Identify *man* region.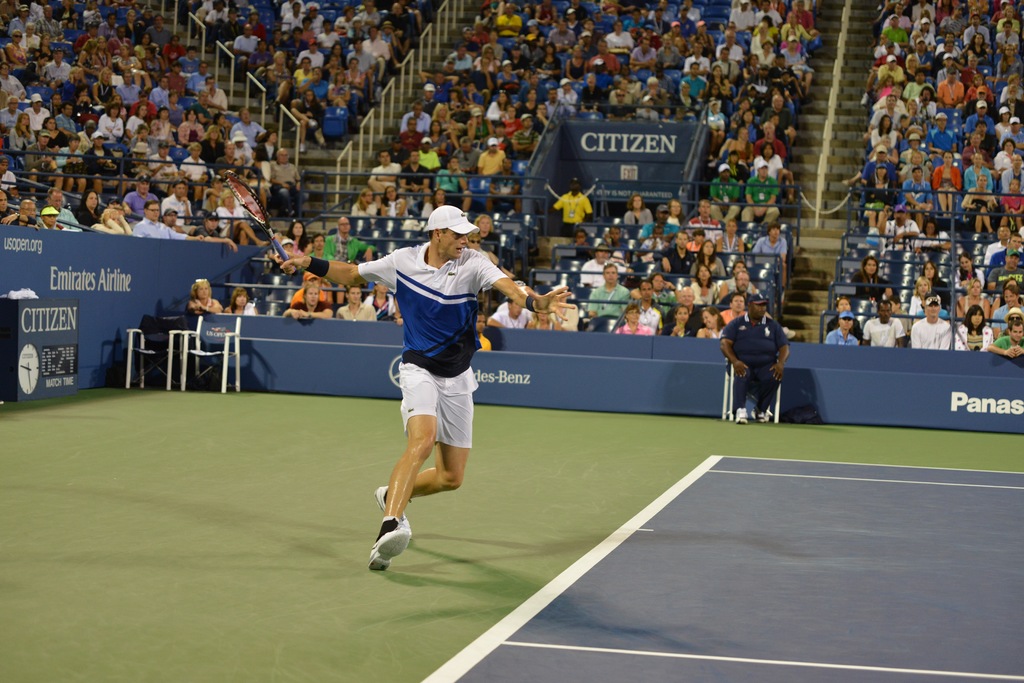
Region: BBox(739, 159, 774, 219).
